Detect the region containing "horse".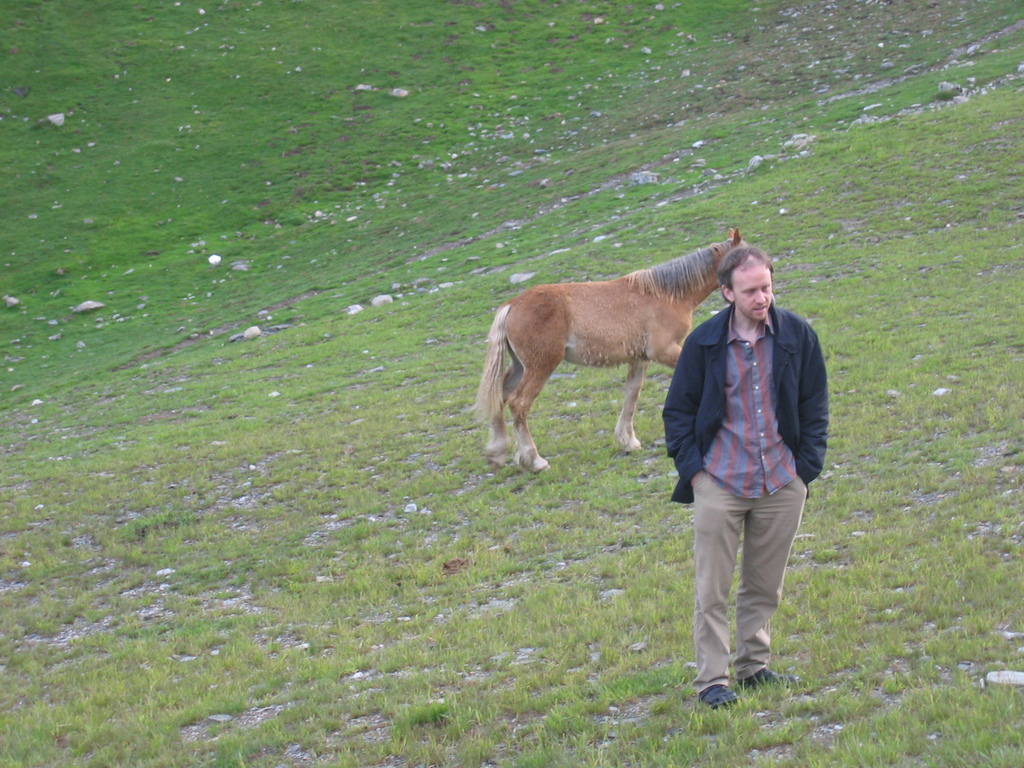
region(477, 227, 751, 477).
